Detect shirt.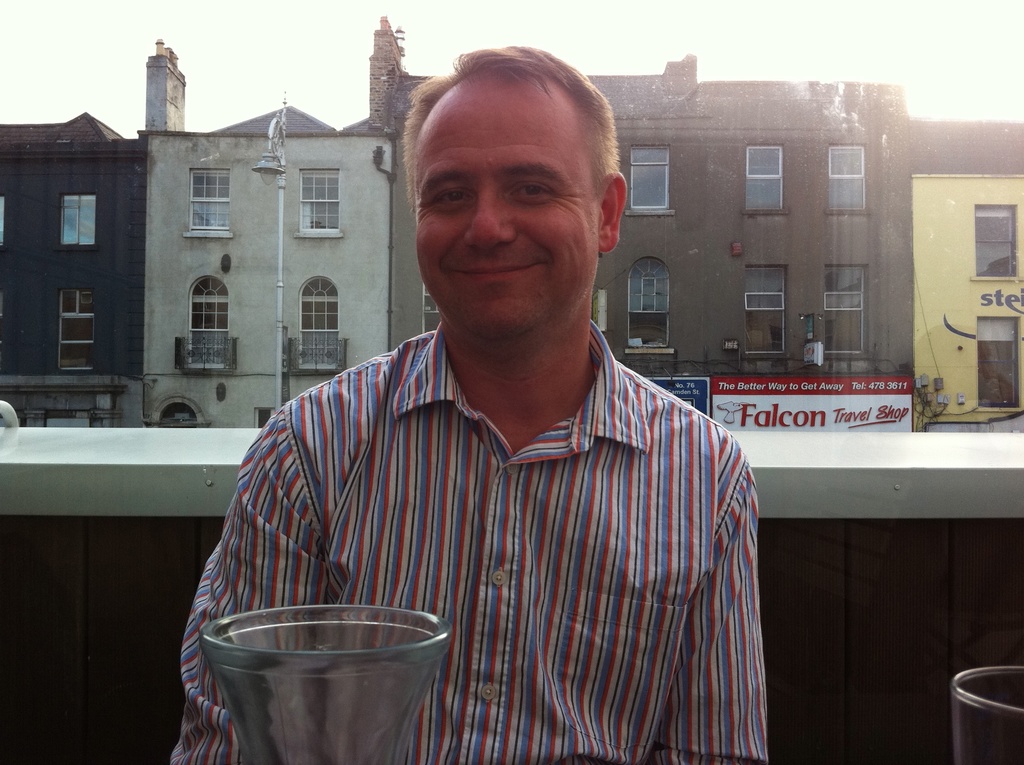
Detected at detection(216, 305, 753, 725).
